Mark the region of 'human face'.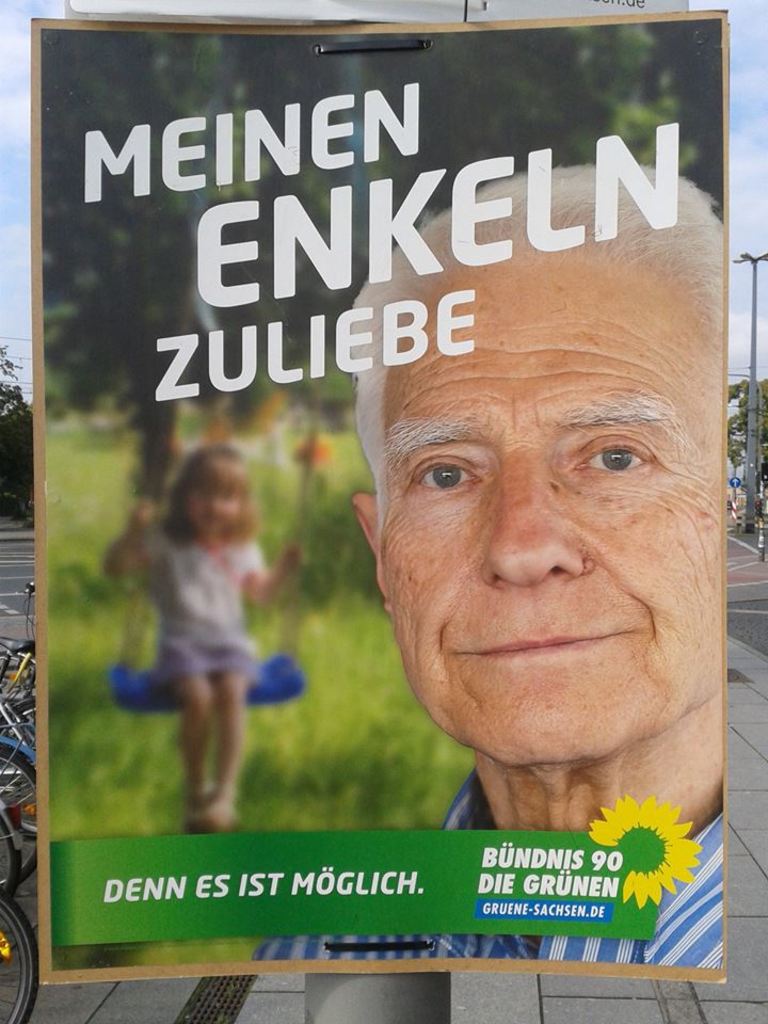
Region: {"x1": 188, "y1": 485, "x2": 243, "y2": 535}.
